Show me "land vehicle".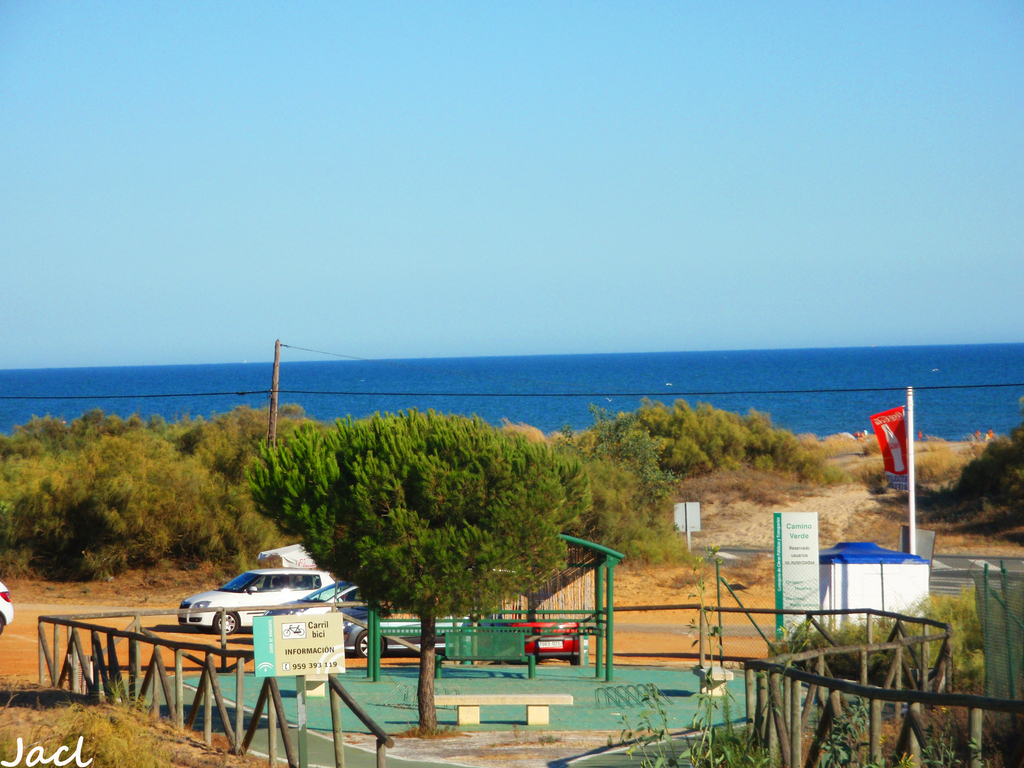
"land vehicle" is here: locate(0, 583, 17, 635).
